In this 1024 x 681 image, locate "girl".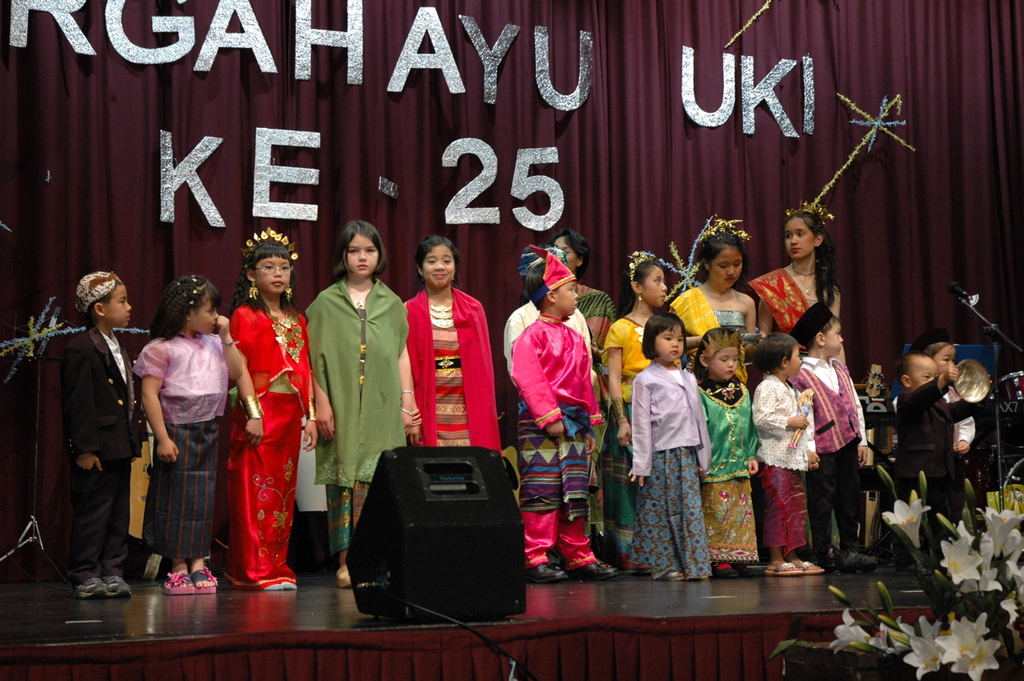
Bounding box: l=921, t=334, r=980, b=550.
